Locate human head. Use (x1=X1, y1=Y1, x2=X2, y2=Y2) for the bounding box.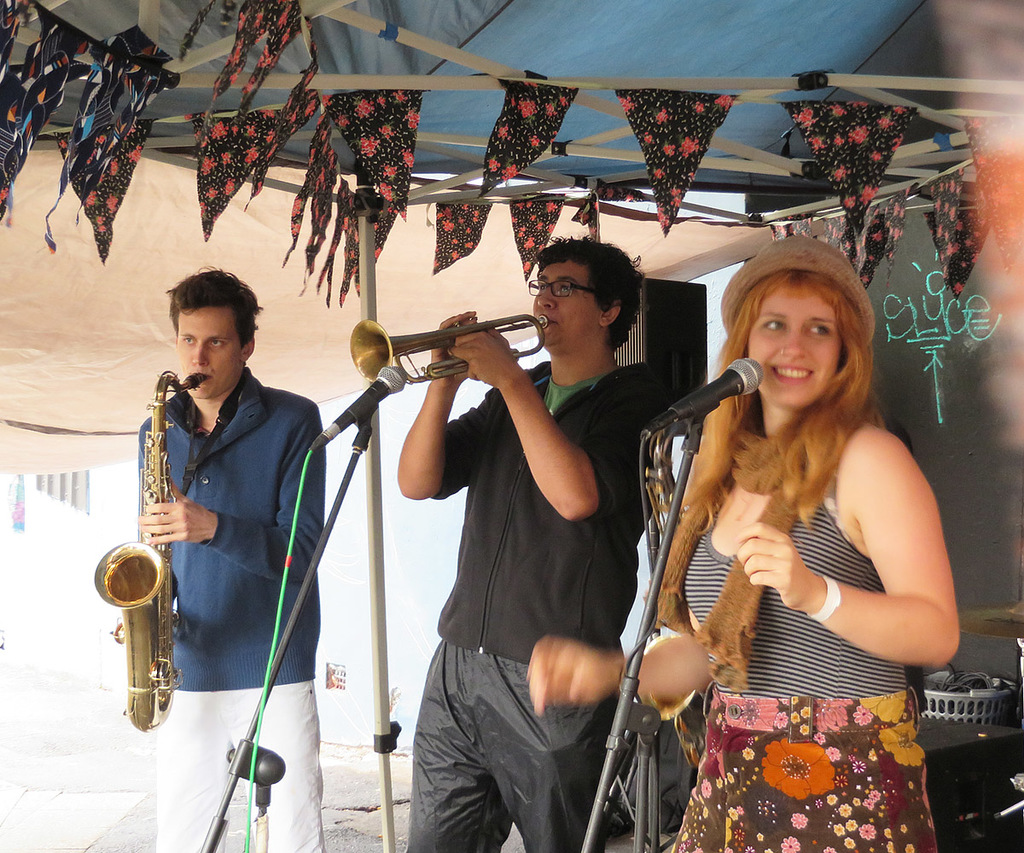
(x1=731, y1=235, x2=864, y2=409).
